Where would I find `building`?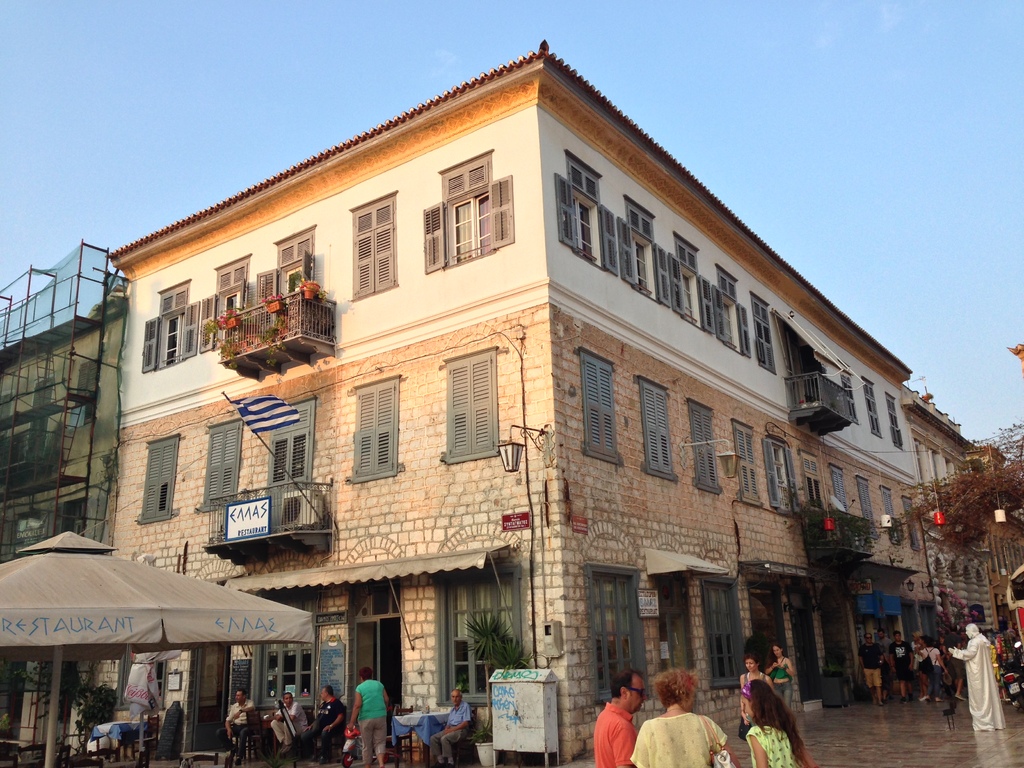
At pyautogui.locateOnScreen(108, 36, 932, 766).
